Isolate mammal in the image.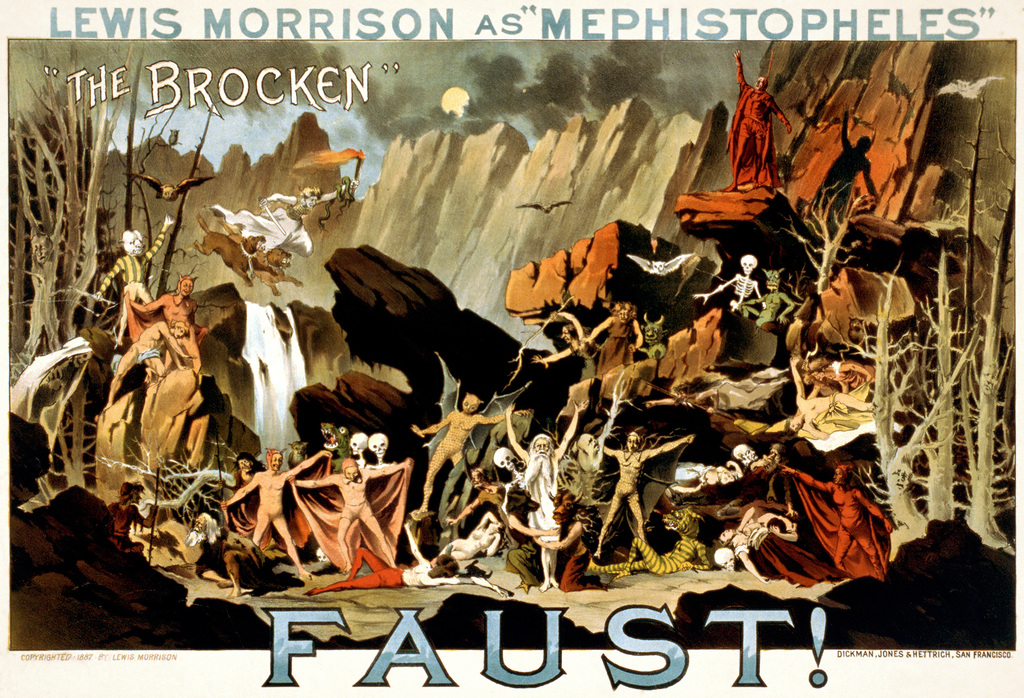
Isolated region: (left=756, top=511, right=796, bottom=541).
